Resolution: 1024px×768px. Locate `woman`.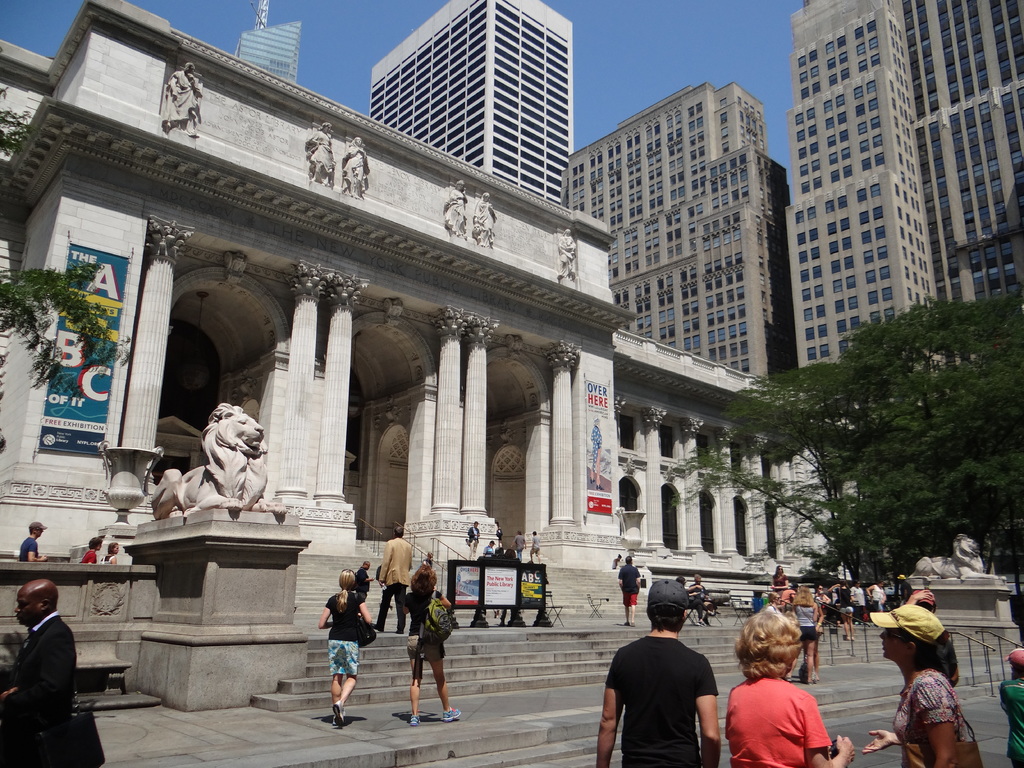
bbox=(105, 544, 121, 568).
